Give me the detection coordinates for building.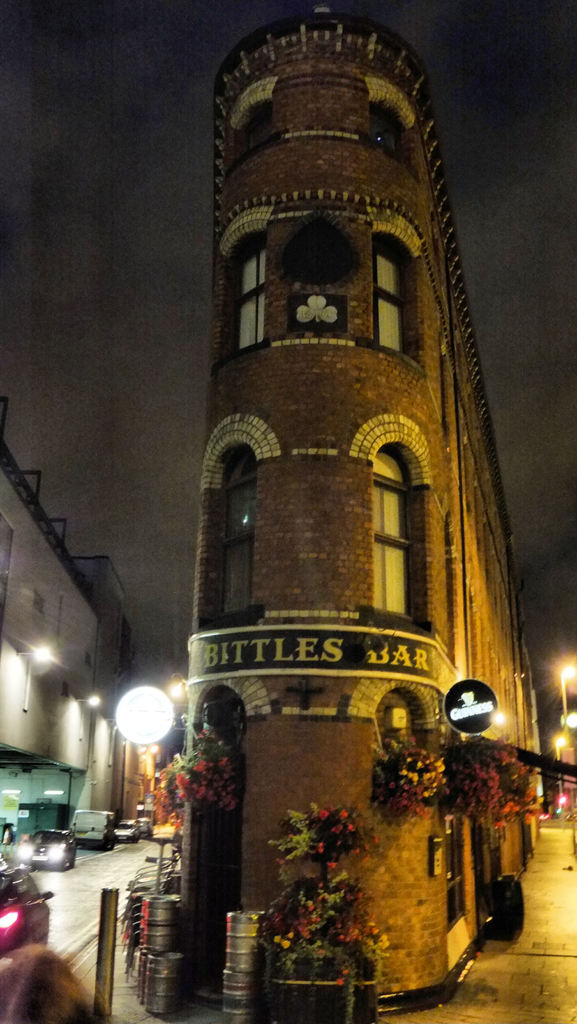
[124,0,558,1011].
